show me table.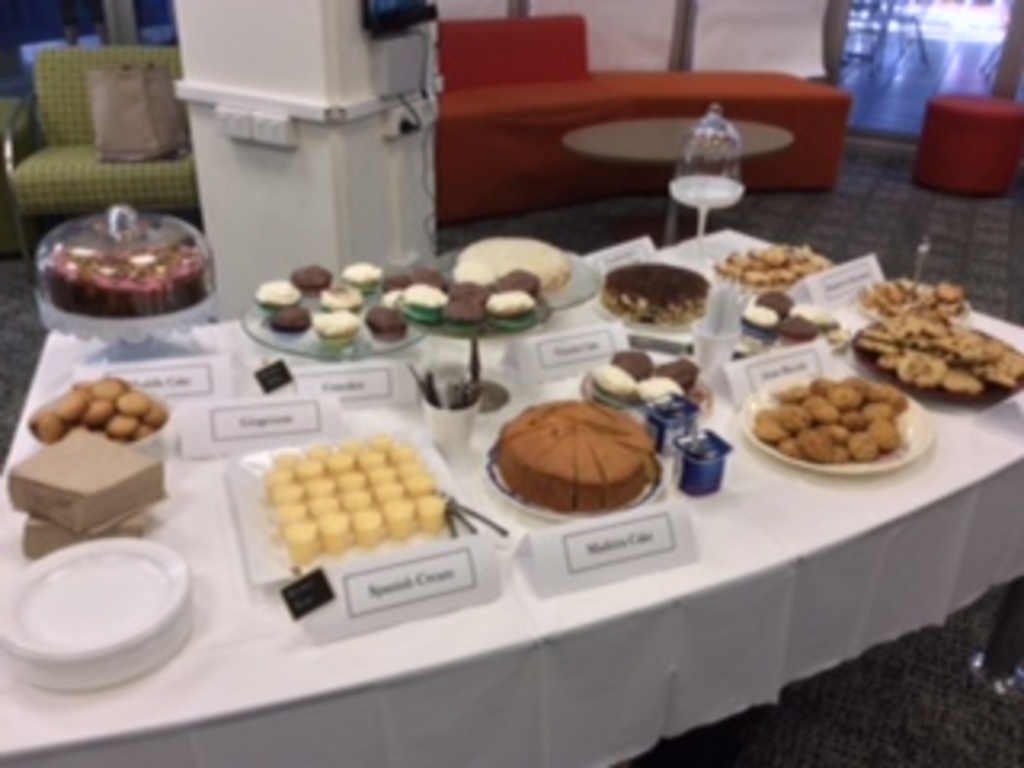
table is here: 0/170/1023/767.
